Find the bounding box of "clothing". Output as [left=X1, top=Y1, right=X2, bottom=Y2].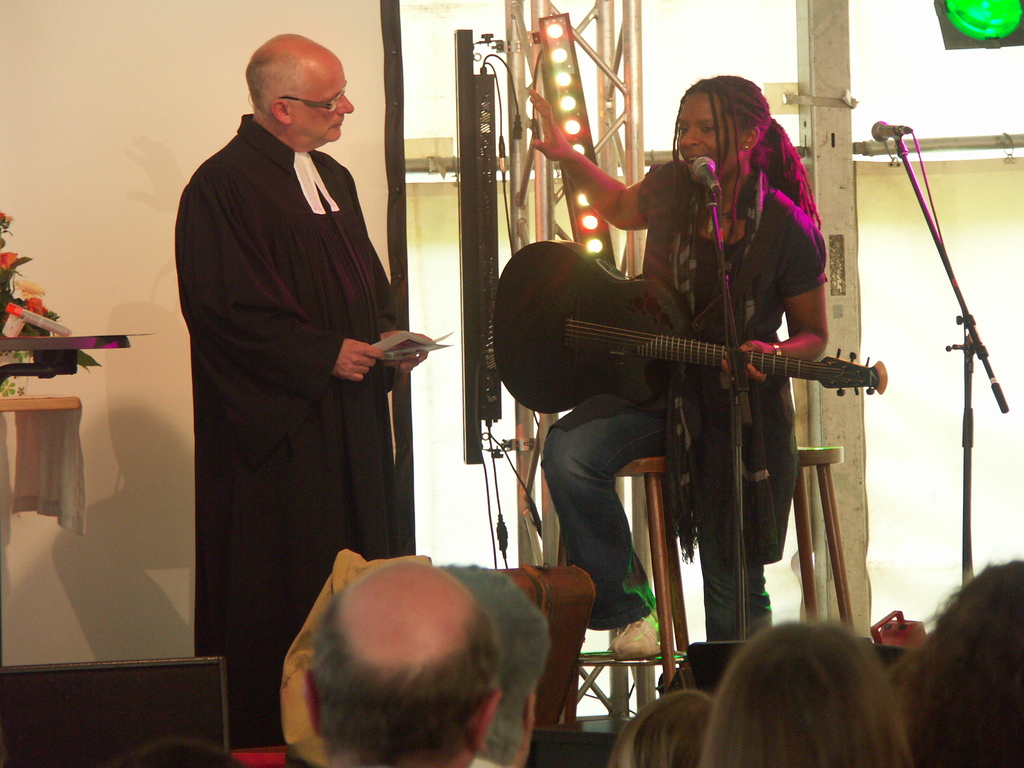
[left=541, top=160, right=826, bottom=643].
